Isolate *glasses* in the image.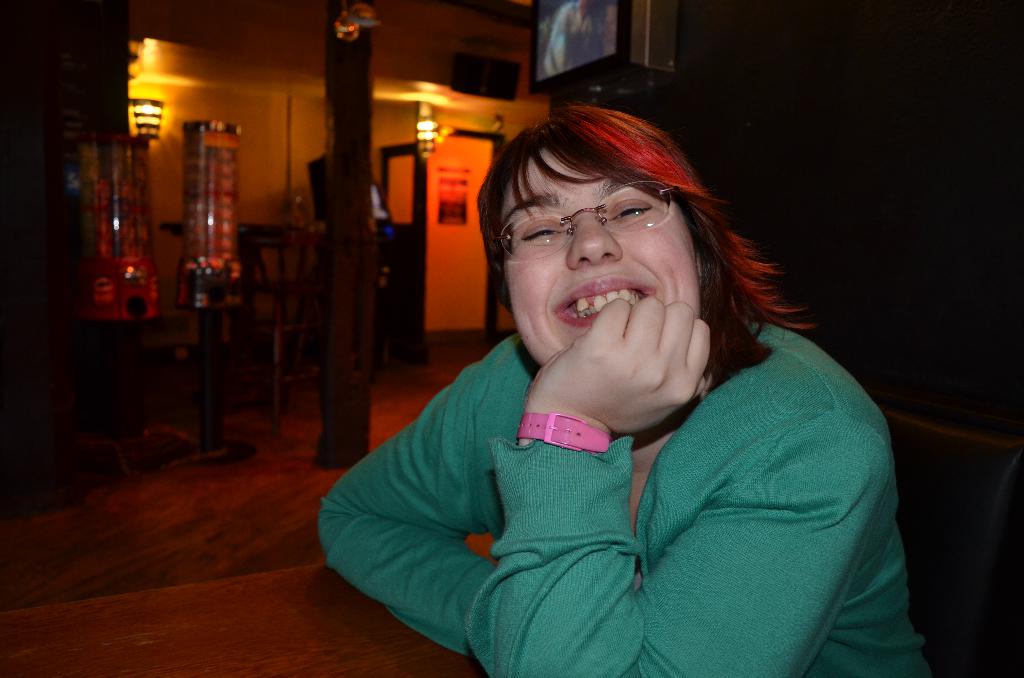
Isolated region: crop(525, 195, 676, 248).
